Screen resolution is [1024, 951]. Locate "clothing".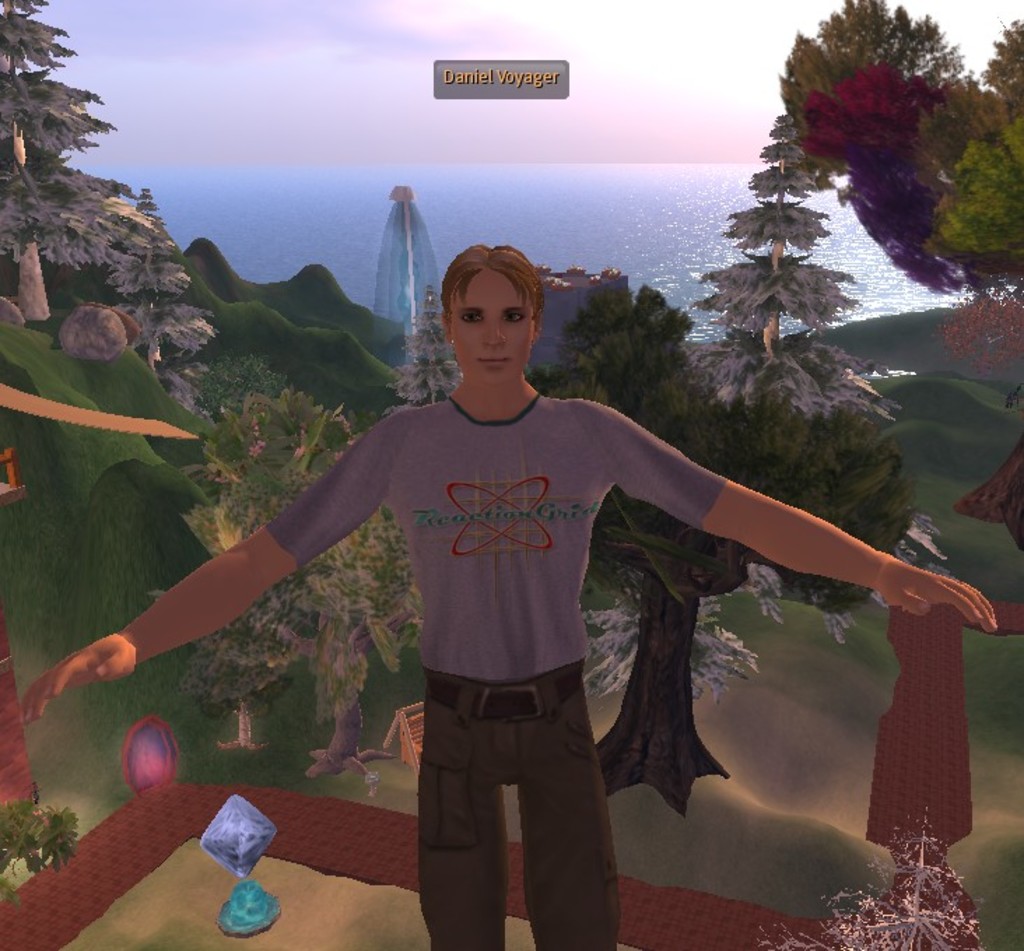
bbox(221, 337, 849, 878).
